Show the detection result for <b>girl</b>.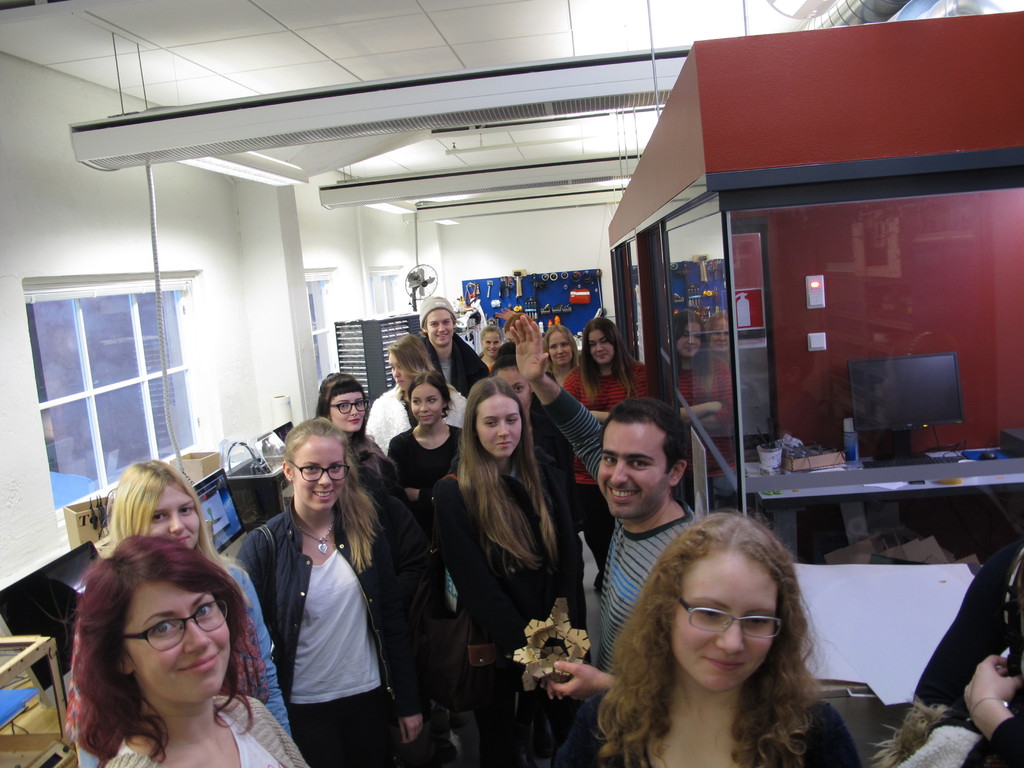
<bbox>558, 511, 863, 767</bbox>.
